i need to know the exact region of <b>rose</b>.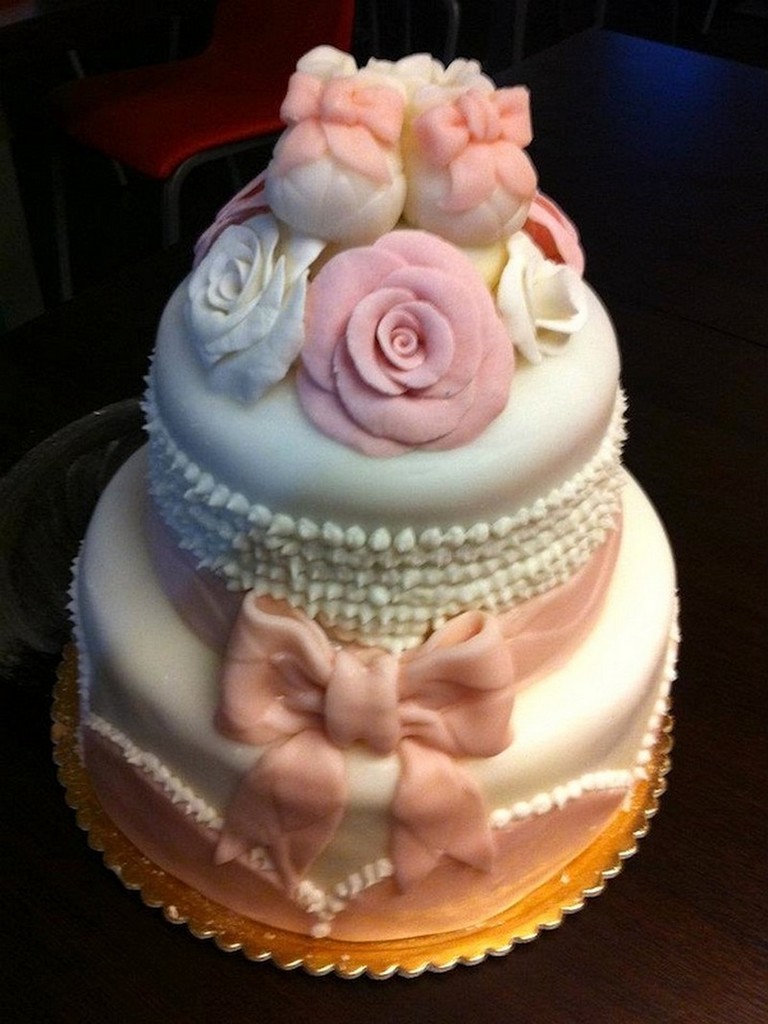
Region: box(181, 214, 323, 405).
